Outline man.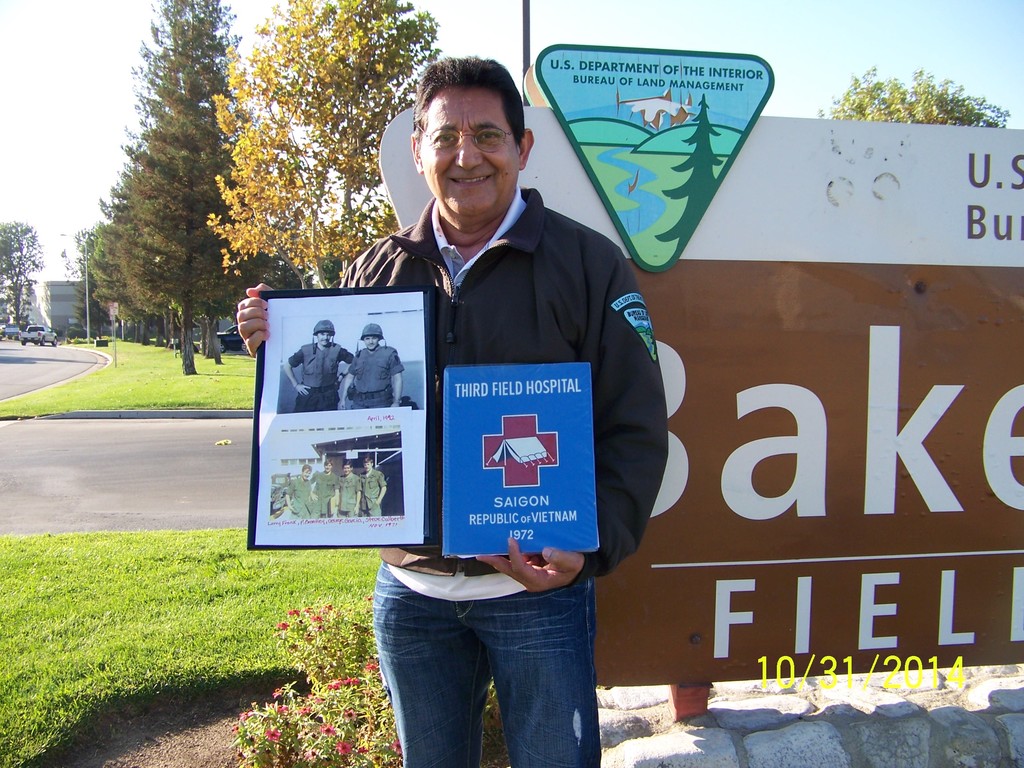
Outline: detection(339, 326, 408, 415).
